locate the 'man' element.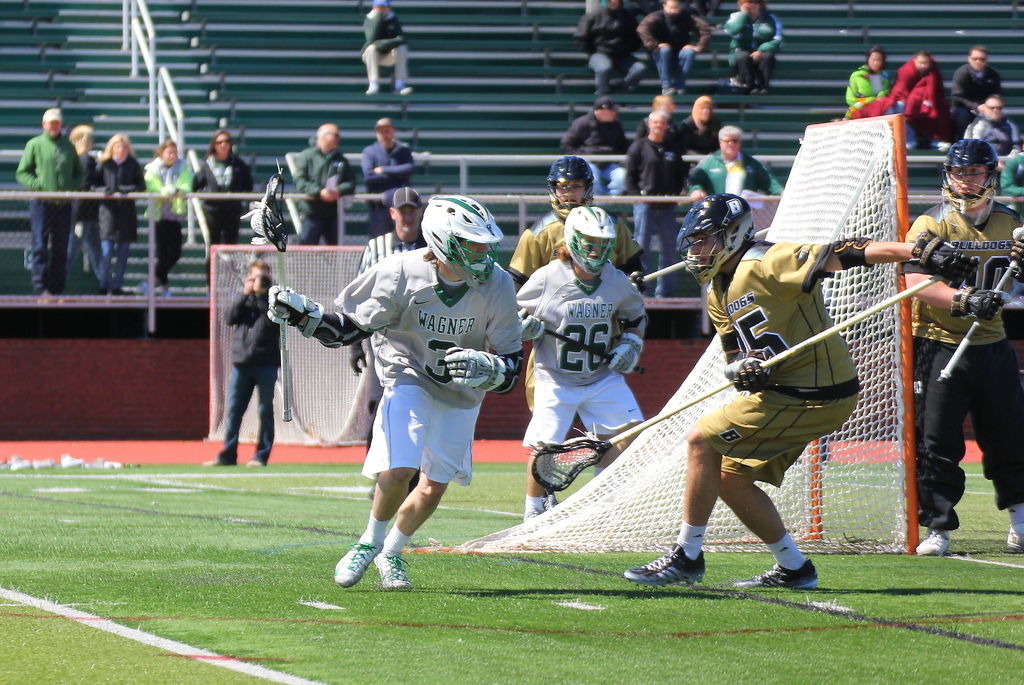
Element bbox: bbox=[341, 190, 425, 436].
